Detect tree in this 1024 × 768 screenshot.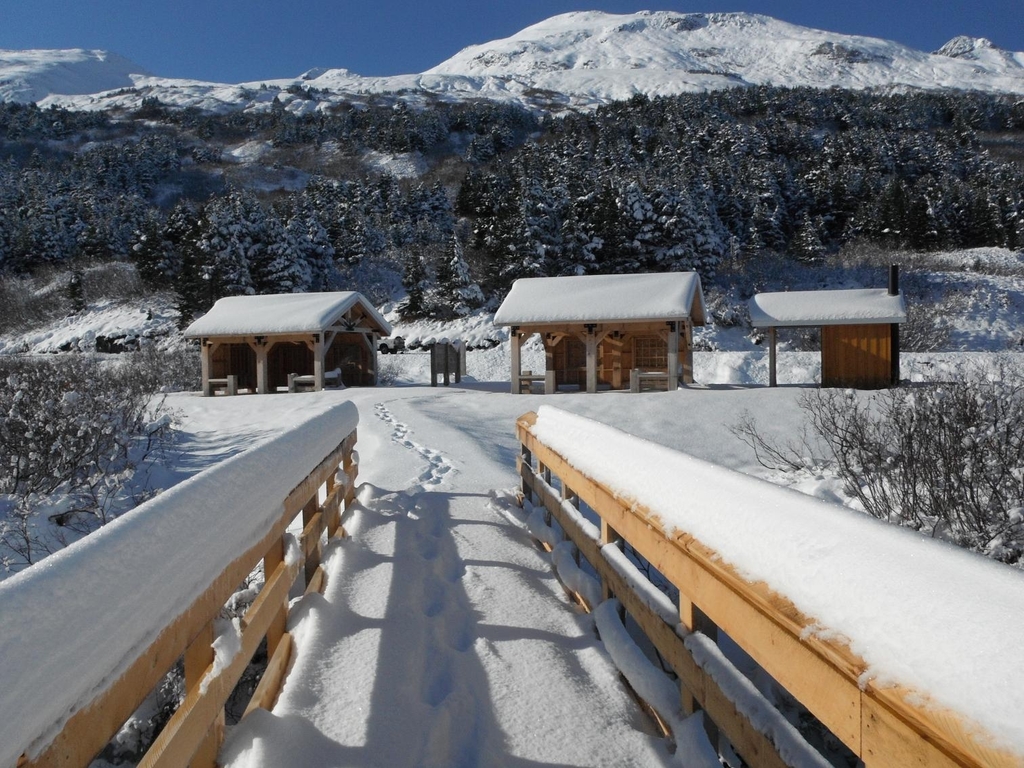
Detection: <region>194, 194, 307, 308</region>.
